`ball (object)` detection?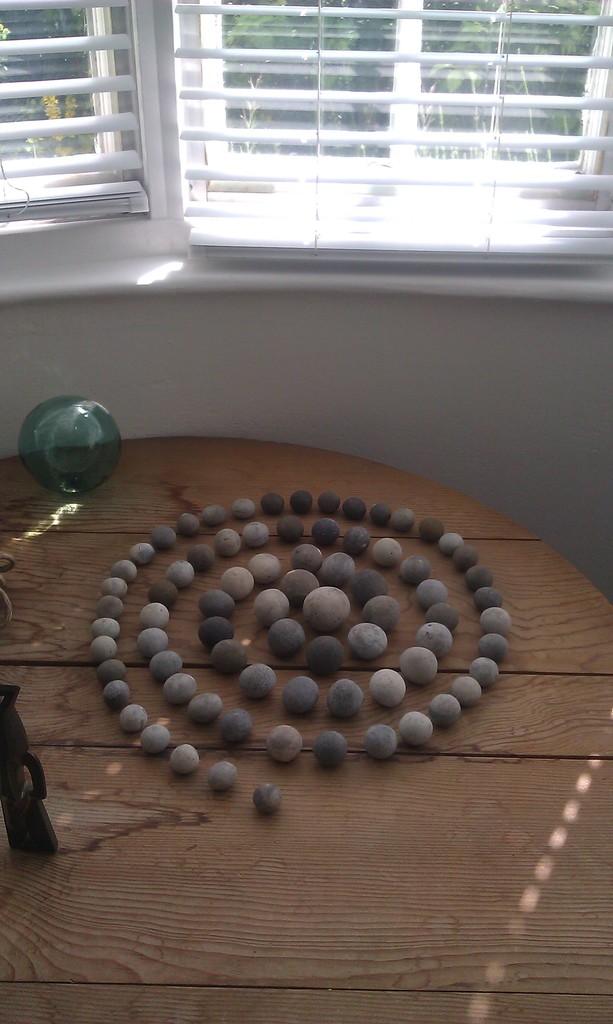
bbox(171, 748, 199, 774)
